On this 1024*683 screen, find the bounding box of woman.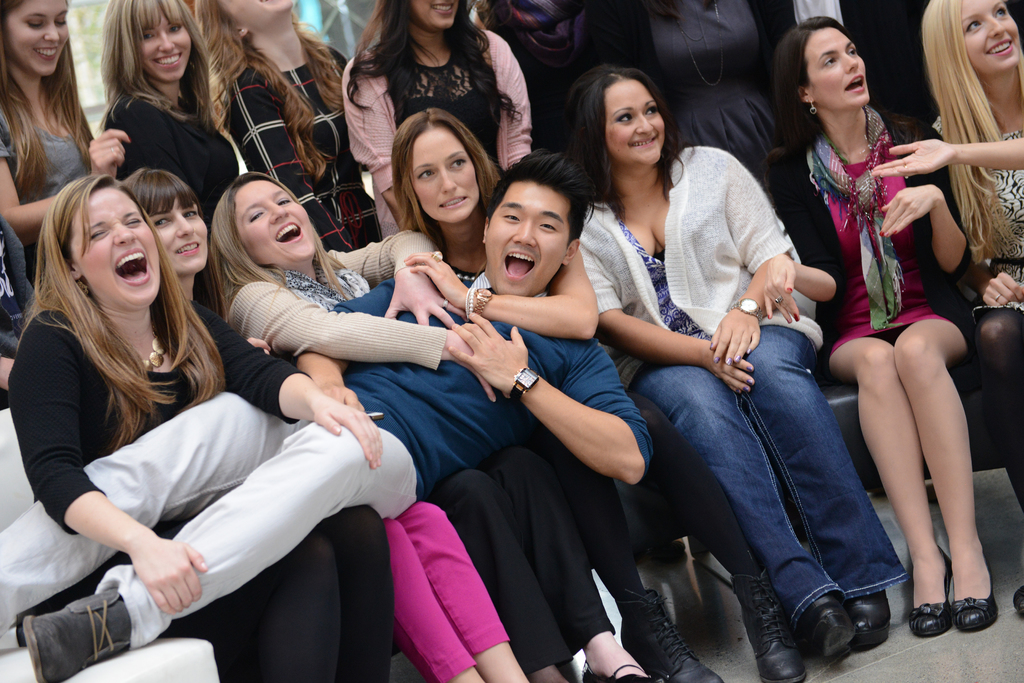
Bounding box: (left=190, top=0, right=382, bottom=248).
